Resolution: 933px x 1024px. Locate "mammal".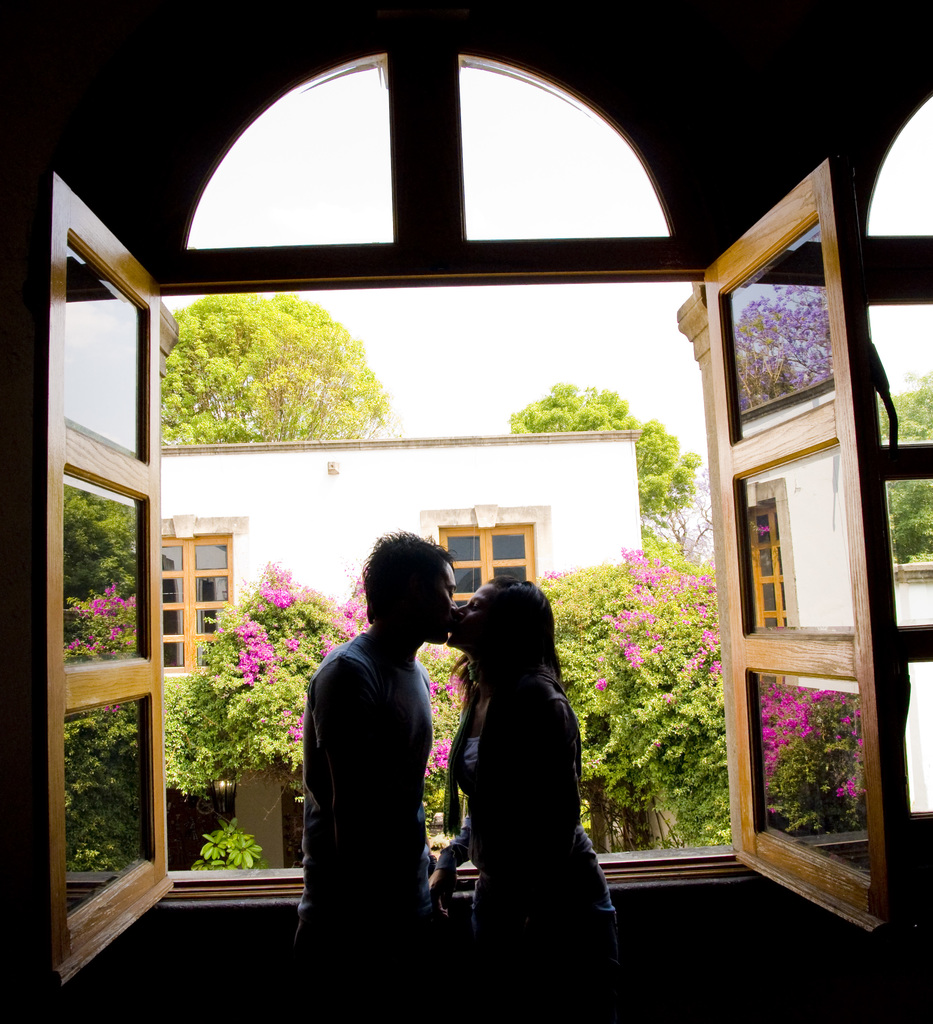
268 542 499 951.
